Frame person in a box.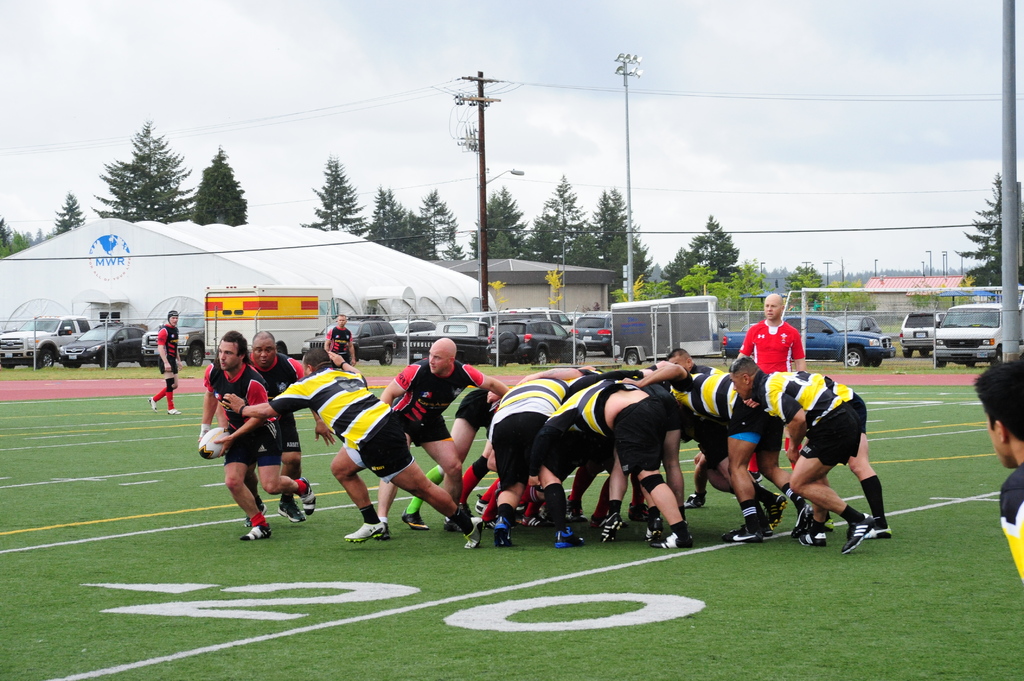
[x1=653, y1=346, x2=769, y2=546].
